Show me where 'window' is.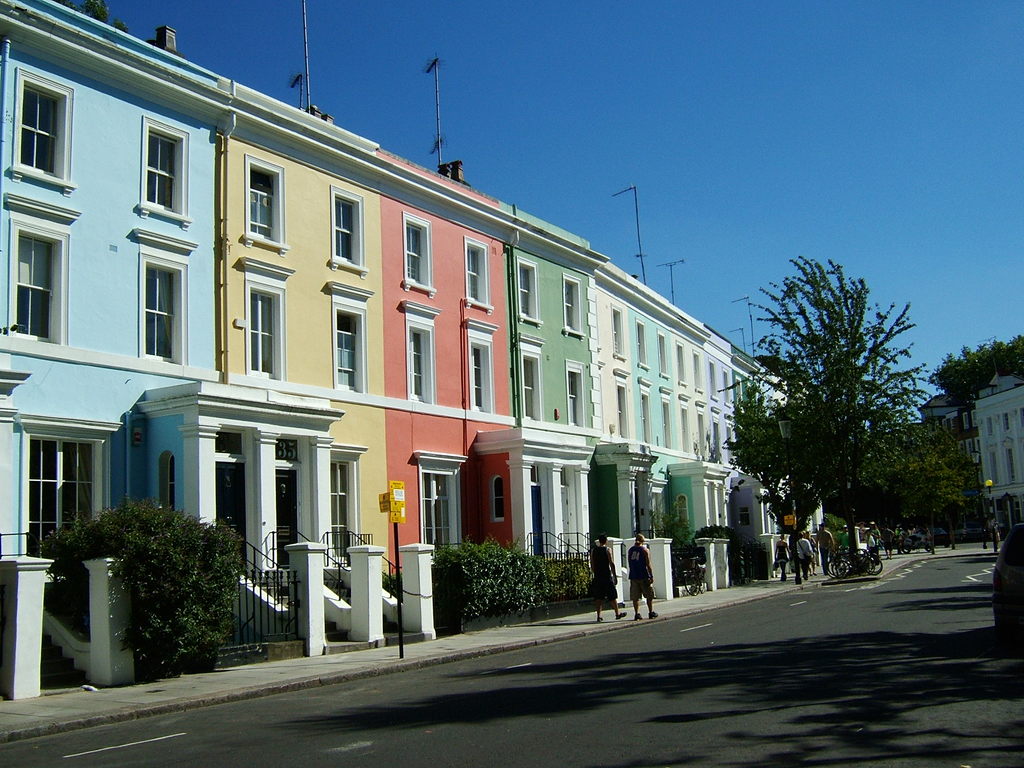
'window' is at 493 476 502 520.
